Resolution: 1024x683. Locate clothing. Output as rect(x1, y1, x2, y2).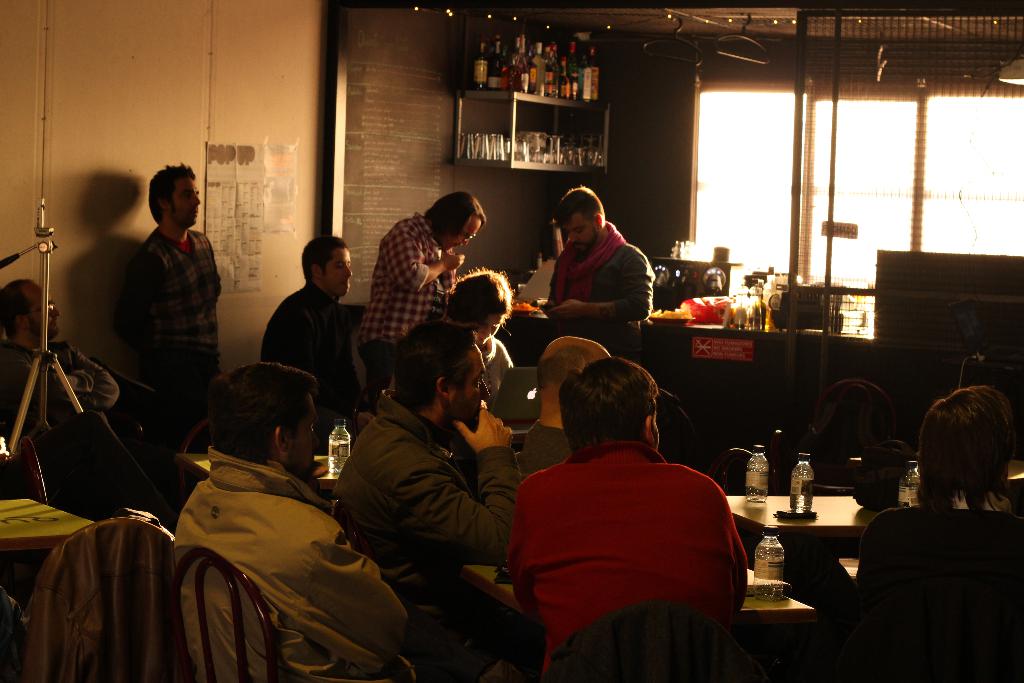
rect(177, 448, 530, 682).
